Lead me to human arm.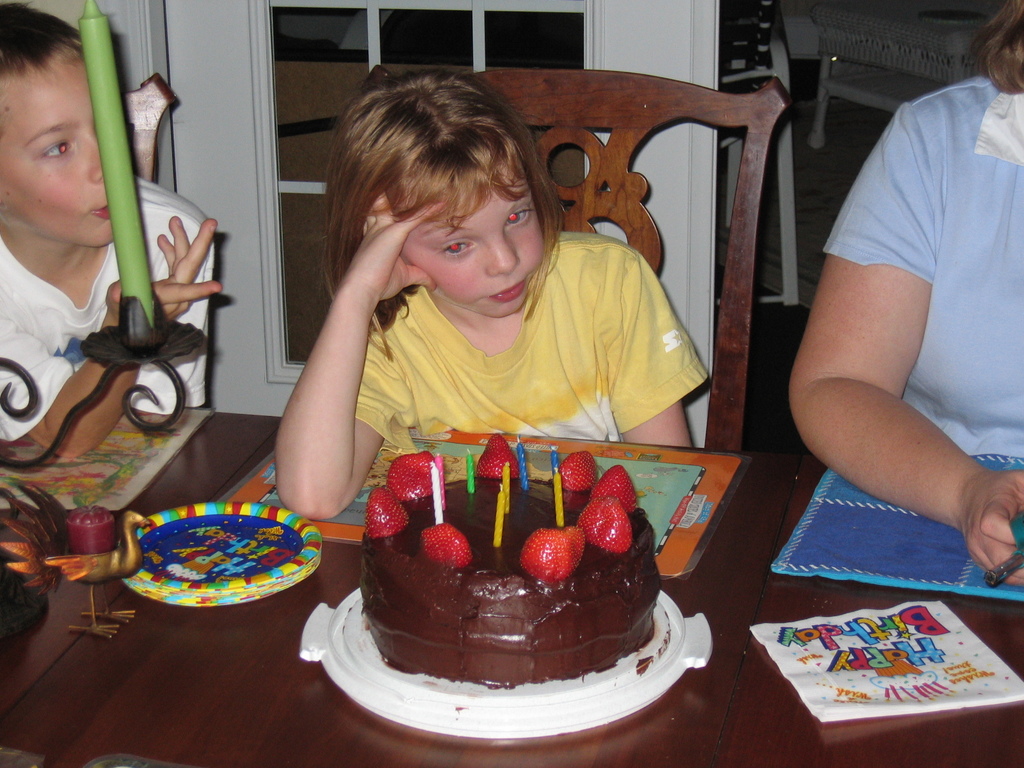
Lead to [left=255, top=255, right=370, bottom=540].
